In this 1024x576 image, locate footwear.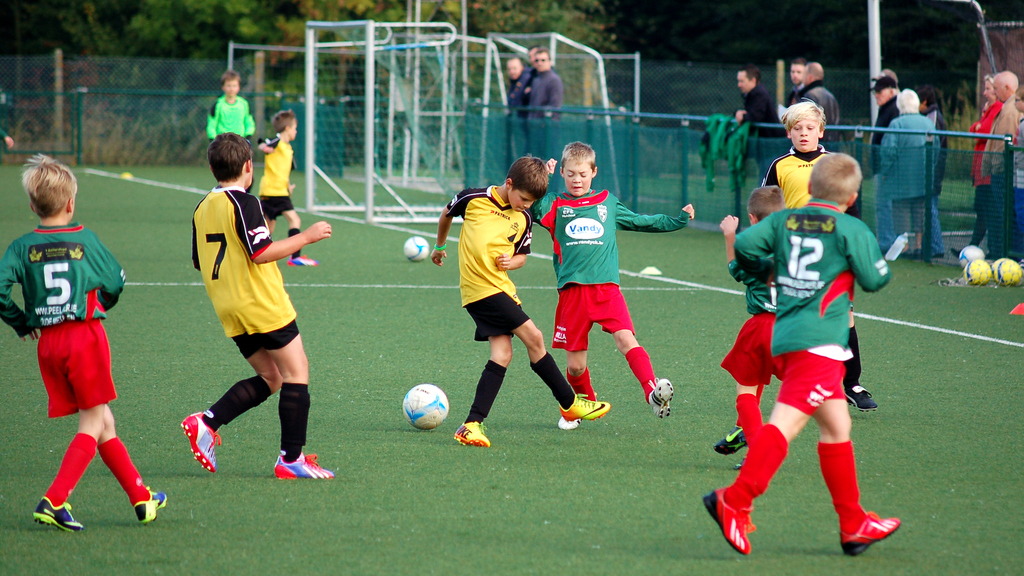
Bounding box: 129 485 179 522.
